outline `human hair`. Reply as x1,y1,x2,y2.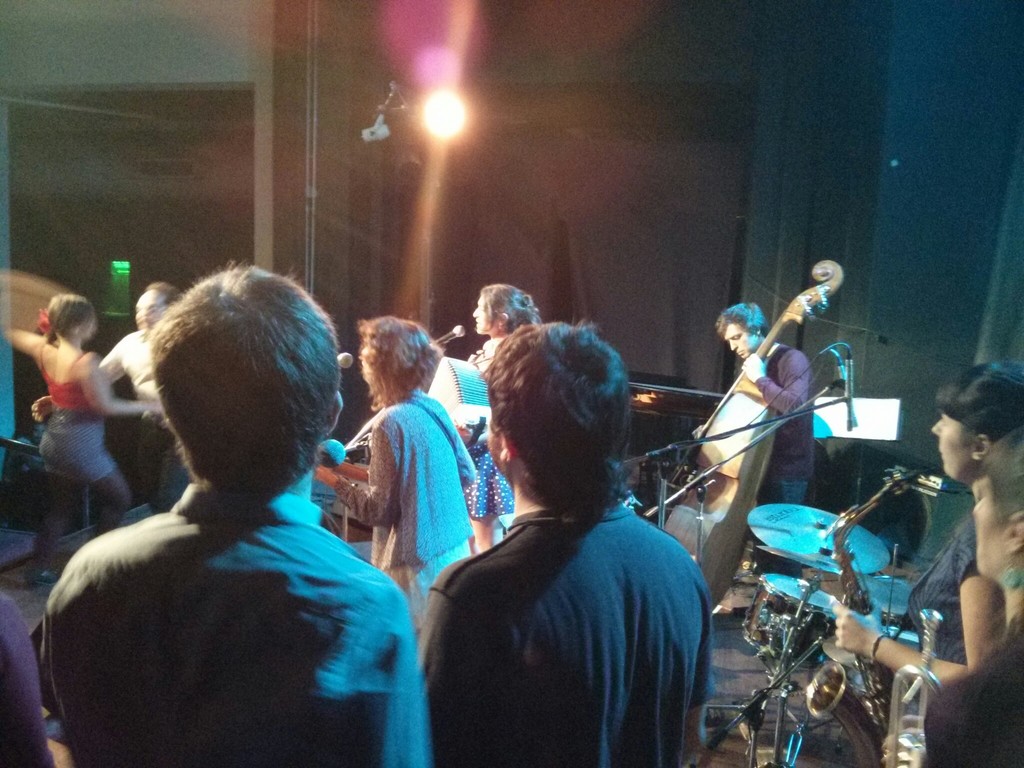
45,291,96,342.
